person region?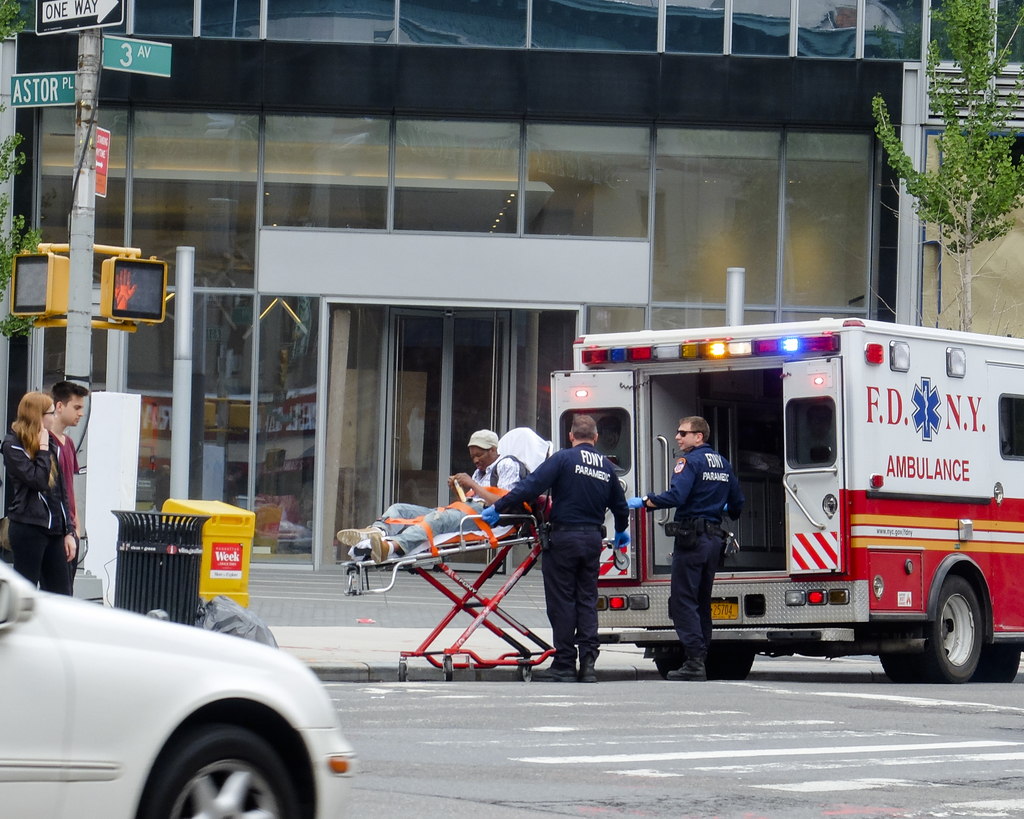
<region>334, 425, 538, 562</region>
